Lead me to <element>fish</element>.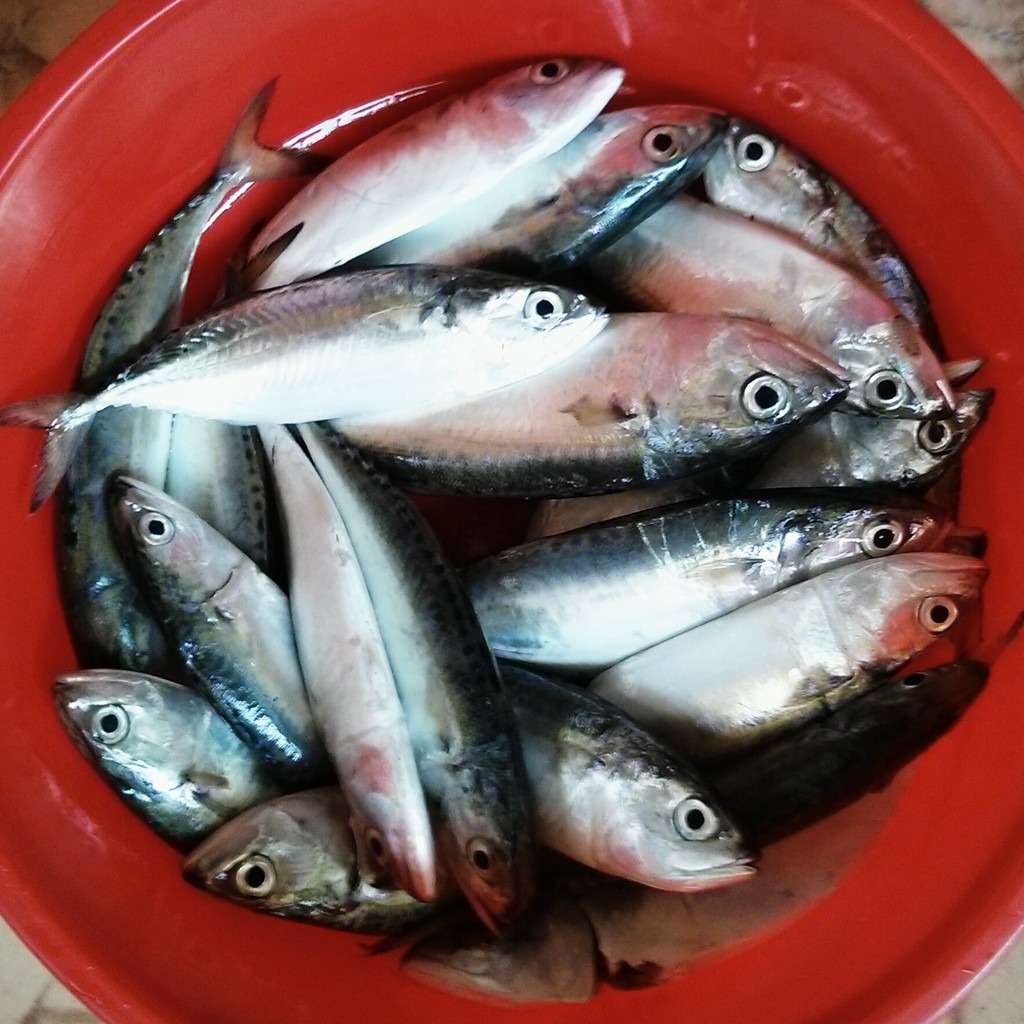
Lead to BBox(353, 106, 737, 283).
